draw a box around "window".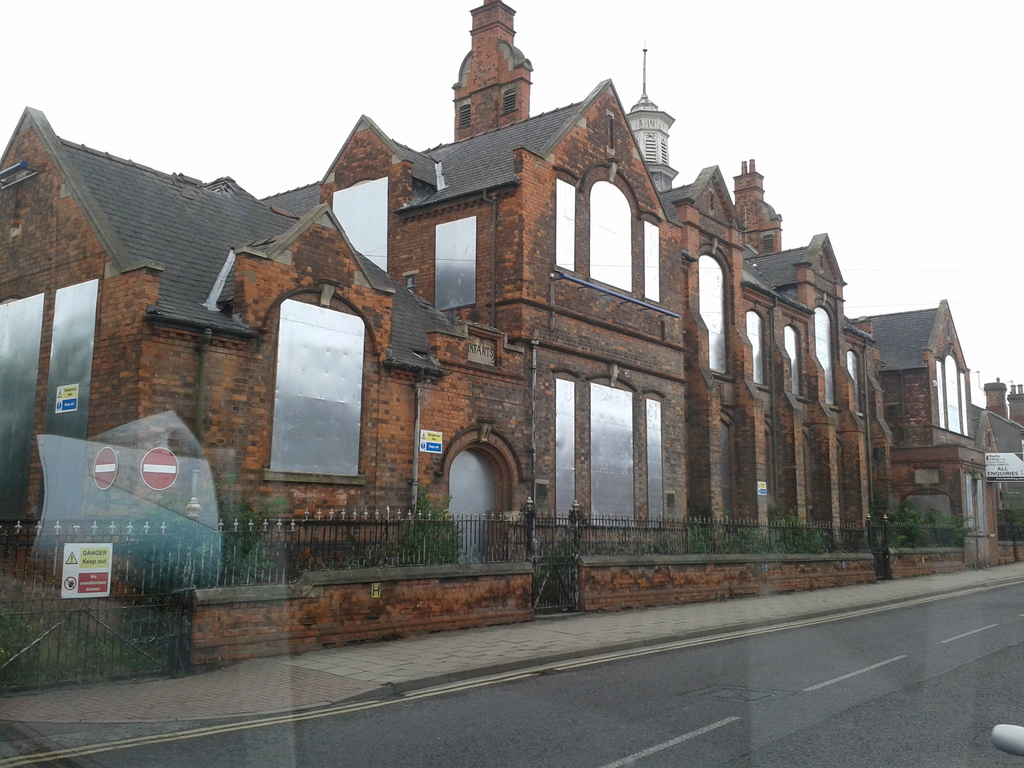
587:367:640:527.
